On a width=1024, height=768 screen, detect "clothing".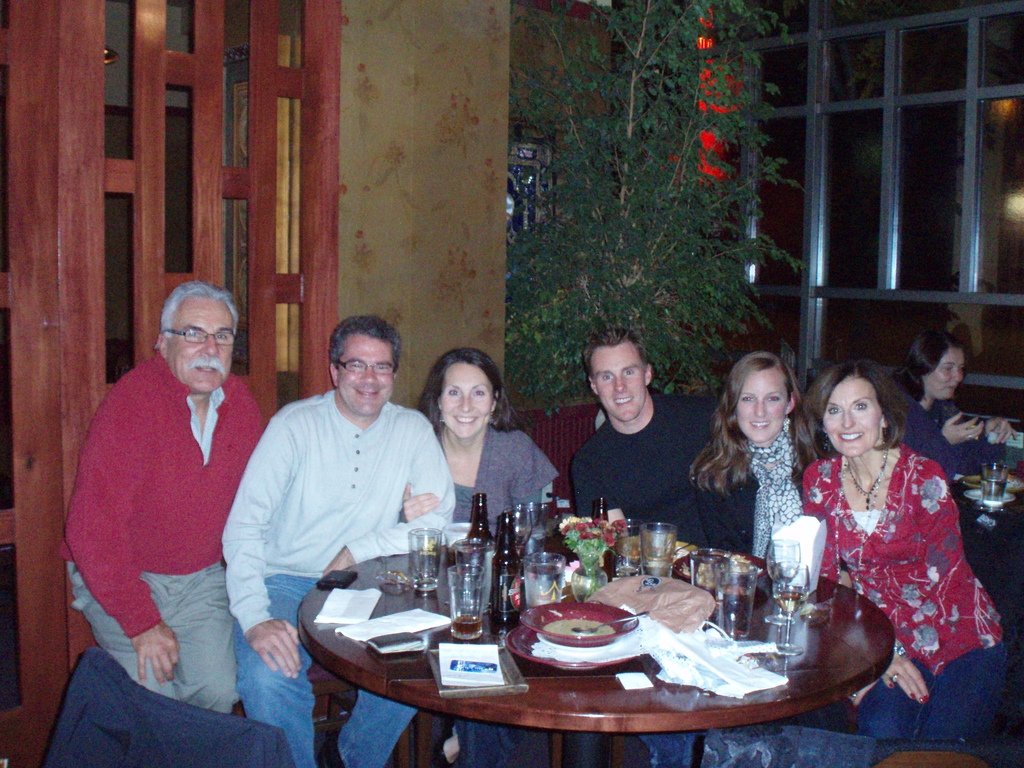
left=59, top=348, right=264, bottom=717.
